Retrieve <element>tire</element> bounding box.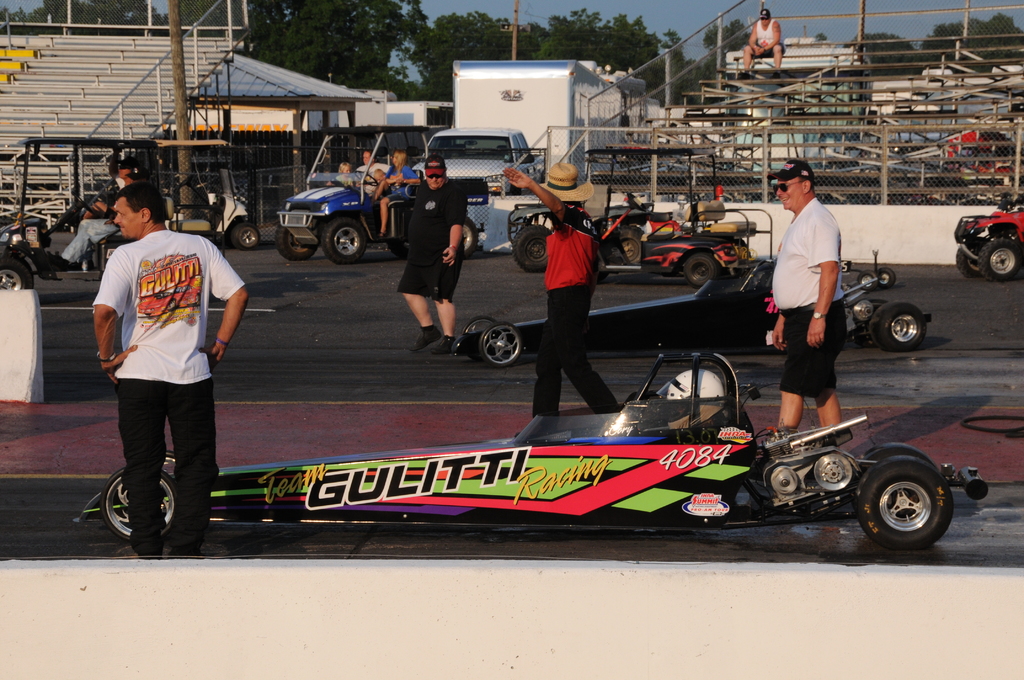
Bounding box: 684:252:719:287.
